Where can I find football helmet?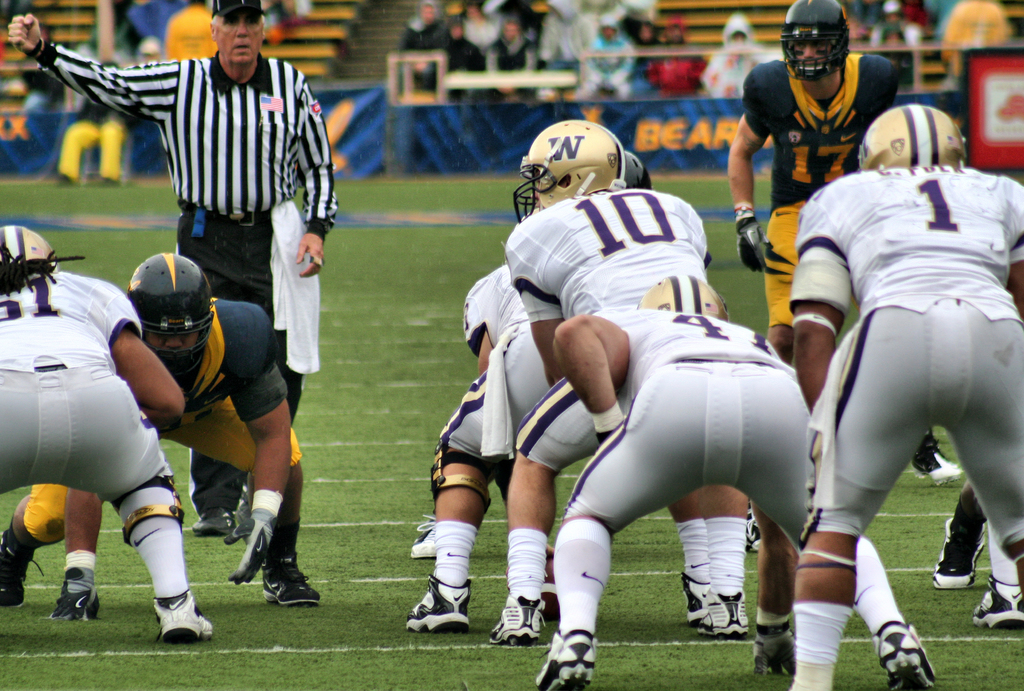
You can find it at (514, 115, 622, 205).
